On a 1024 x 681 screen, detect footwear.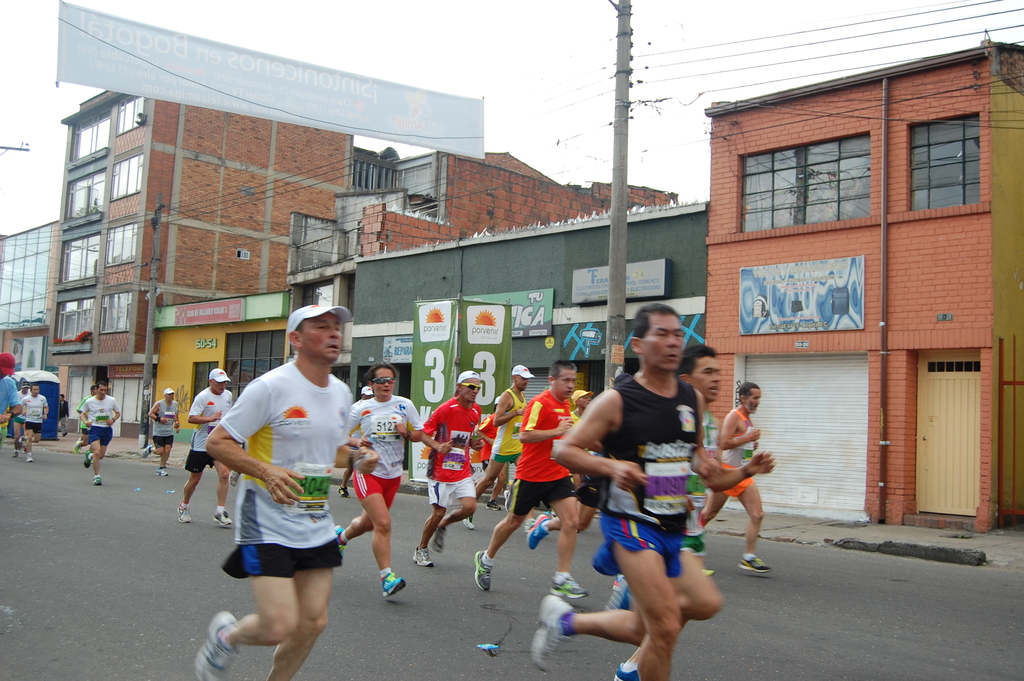
{"left": 216, "top": 509, "right": 231, "bottom": 525}.
